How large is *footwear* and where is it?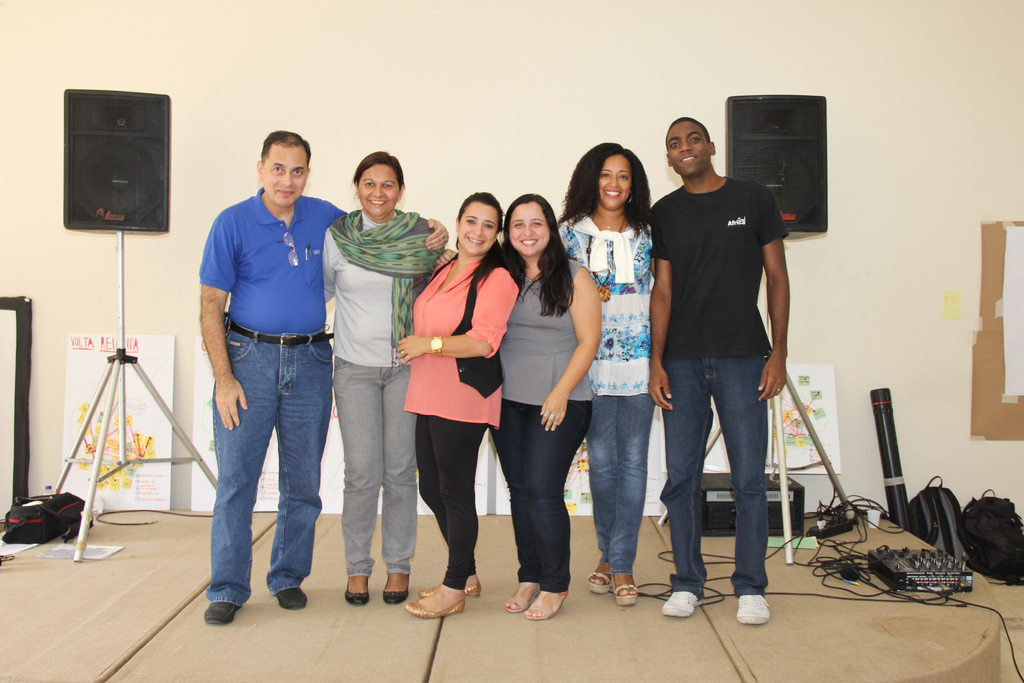
Bounding box: <box>588,571,611,593</box>.
